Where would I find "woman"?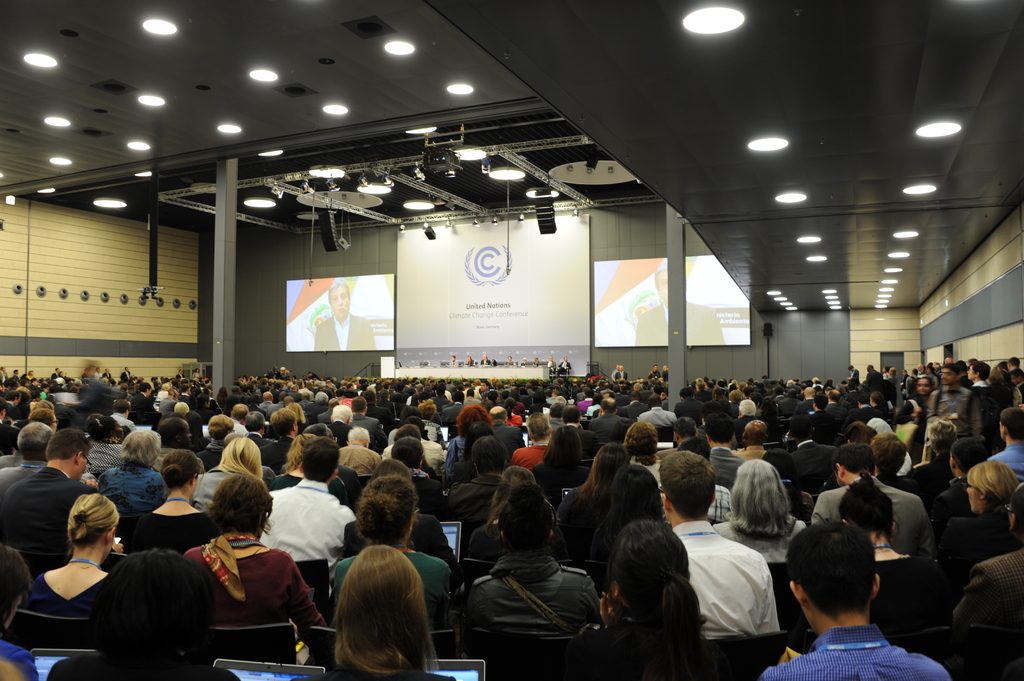
At crop(328, 476, 452, 630).
